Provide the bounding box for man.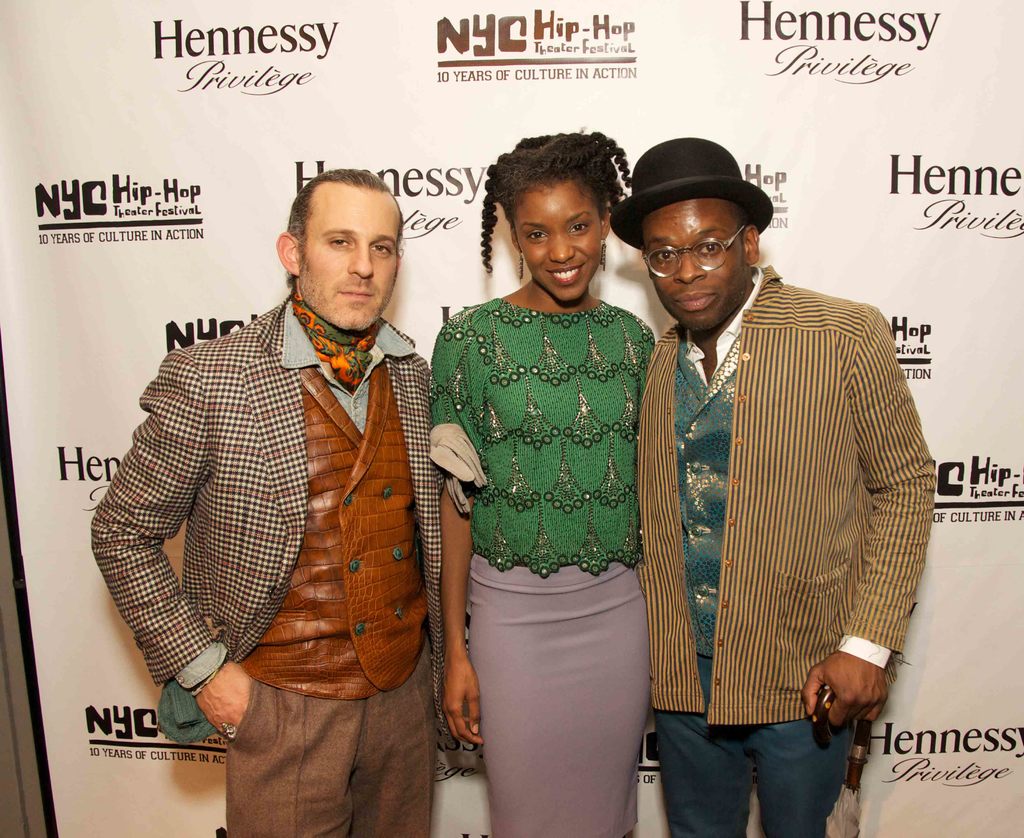
rect(81, 168, 476, 837).
